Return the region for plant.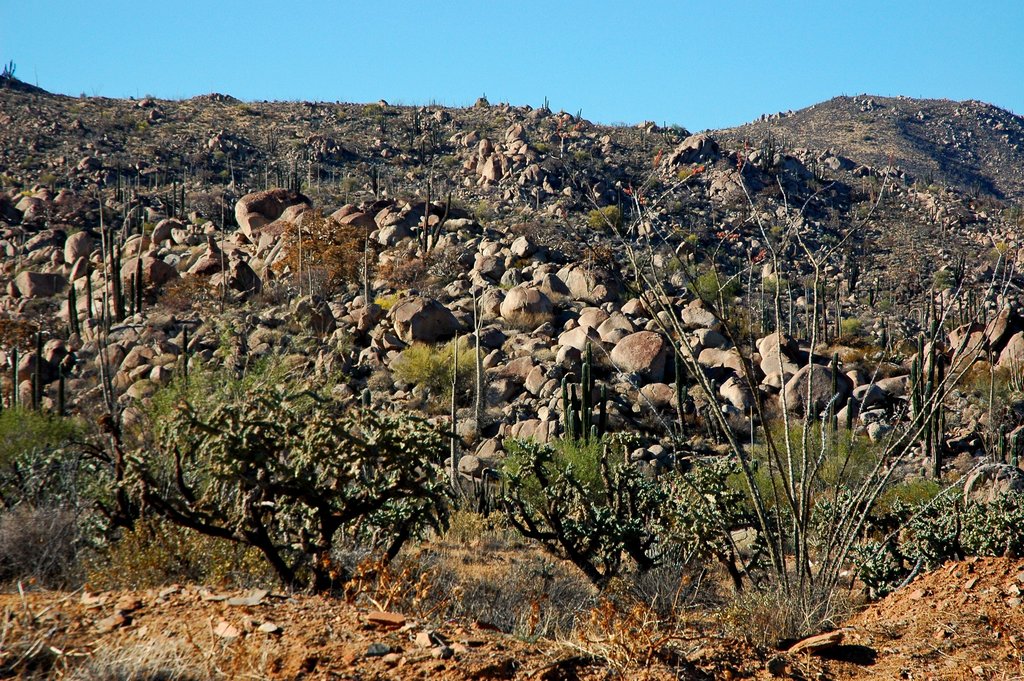
903:324:934:452.
